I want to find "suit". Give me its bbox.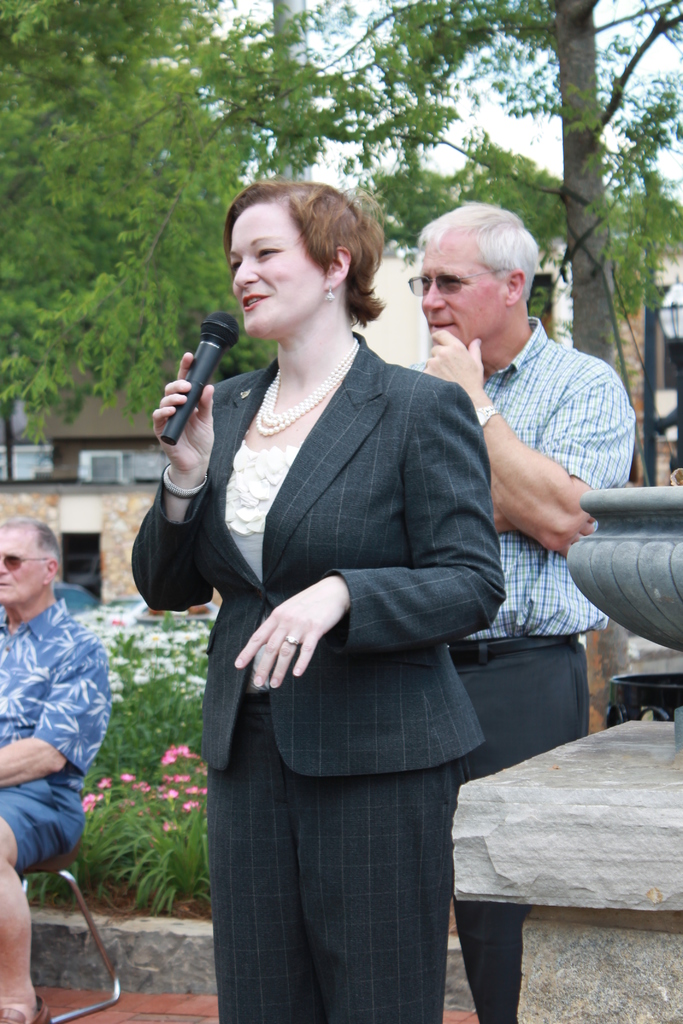
x1=161, y1=335, x2=517, y2=1002.
